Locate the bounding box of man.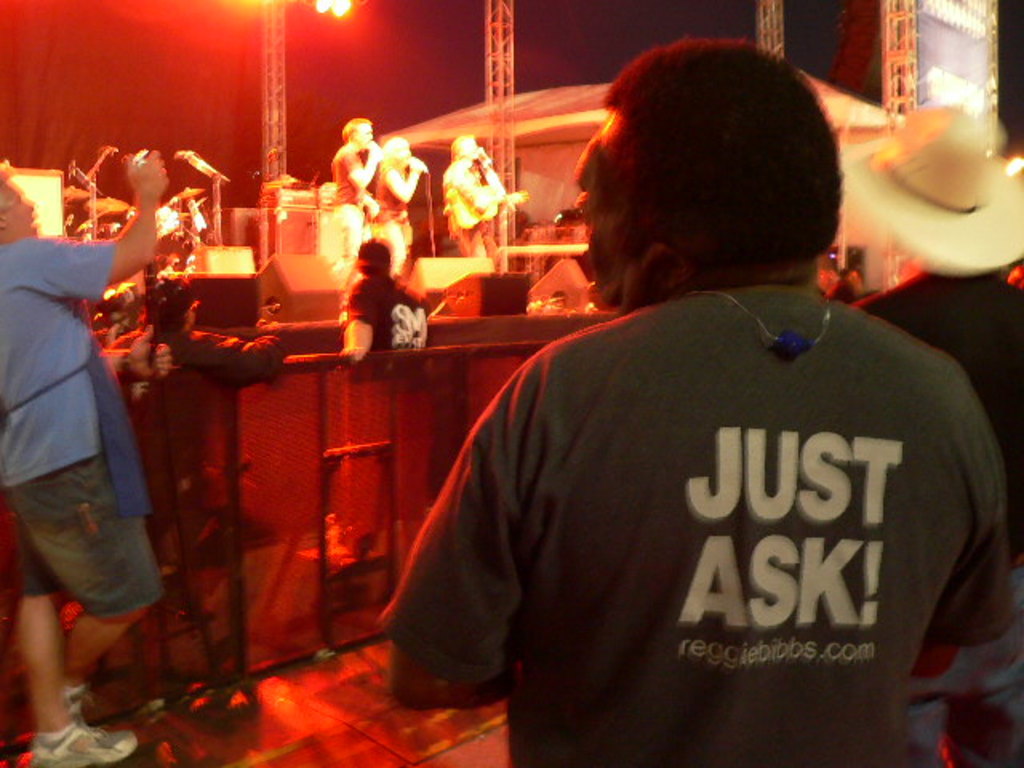
Bounding box: [x1=0, y1=147, x2=166, y2=766].
